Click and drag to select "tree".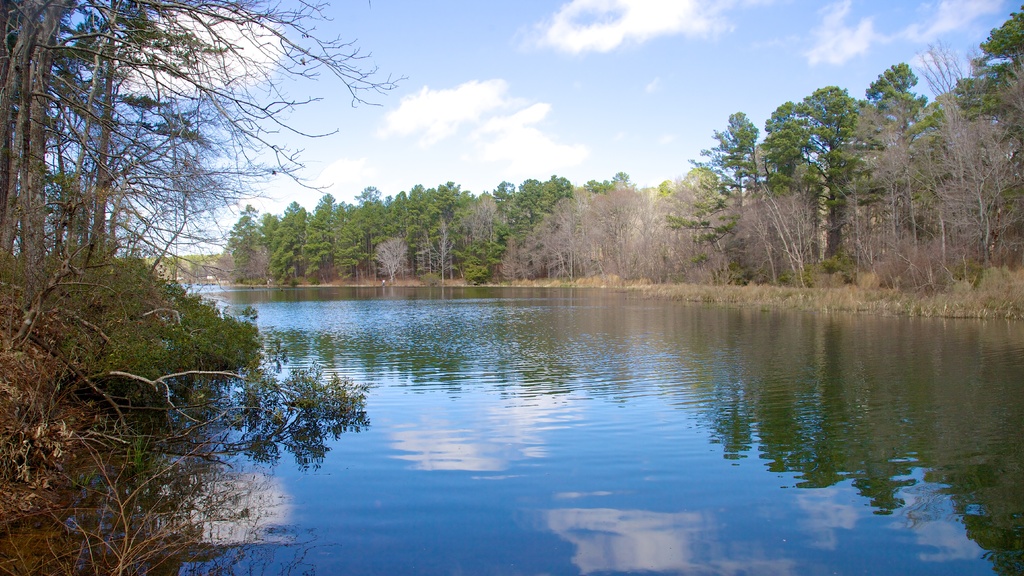
Selection: select_region(436, 183, 516, 279).
